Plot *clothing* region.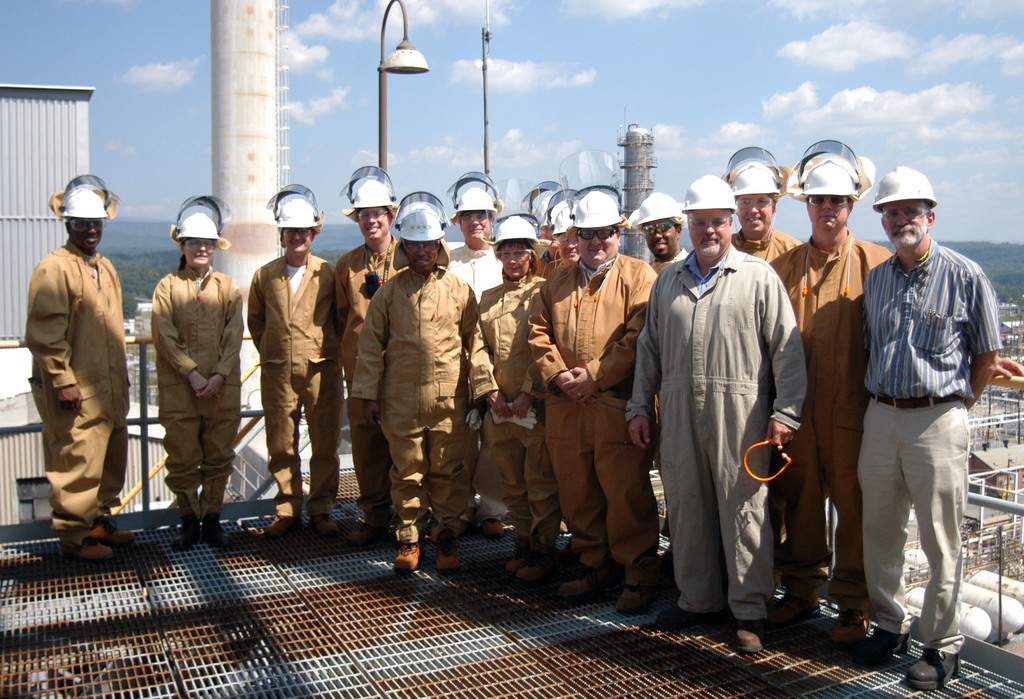
Plotted at [left=767, top=234, right=897, bottom=627].
